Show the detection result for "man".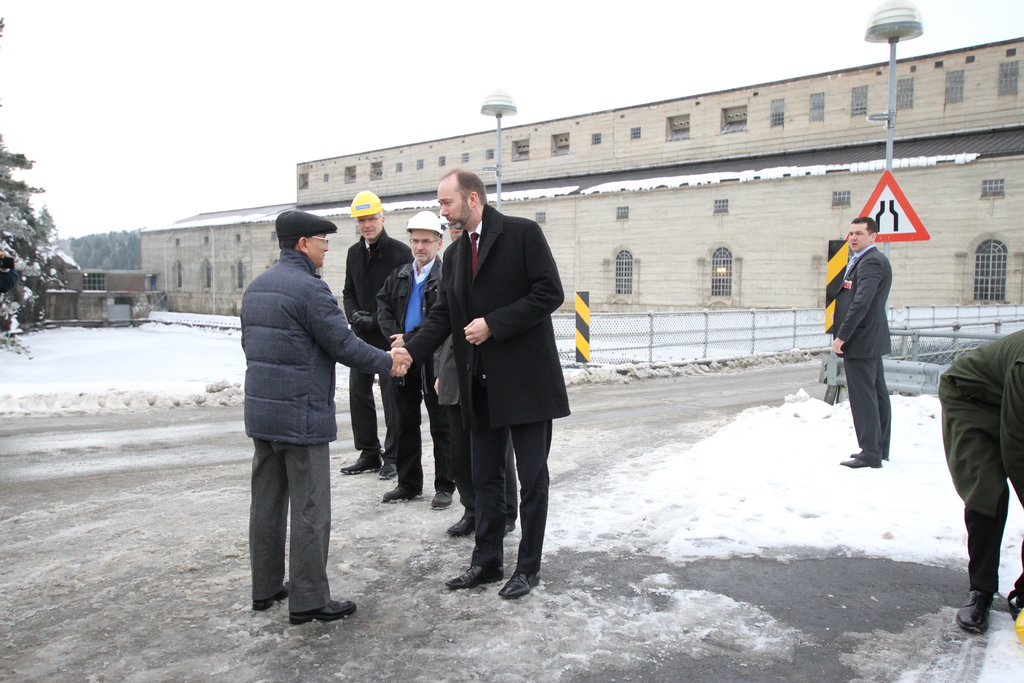
(229,199,380,627).
